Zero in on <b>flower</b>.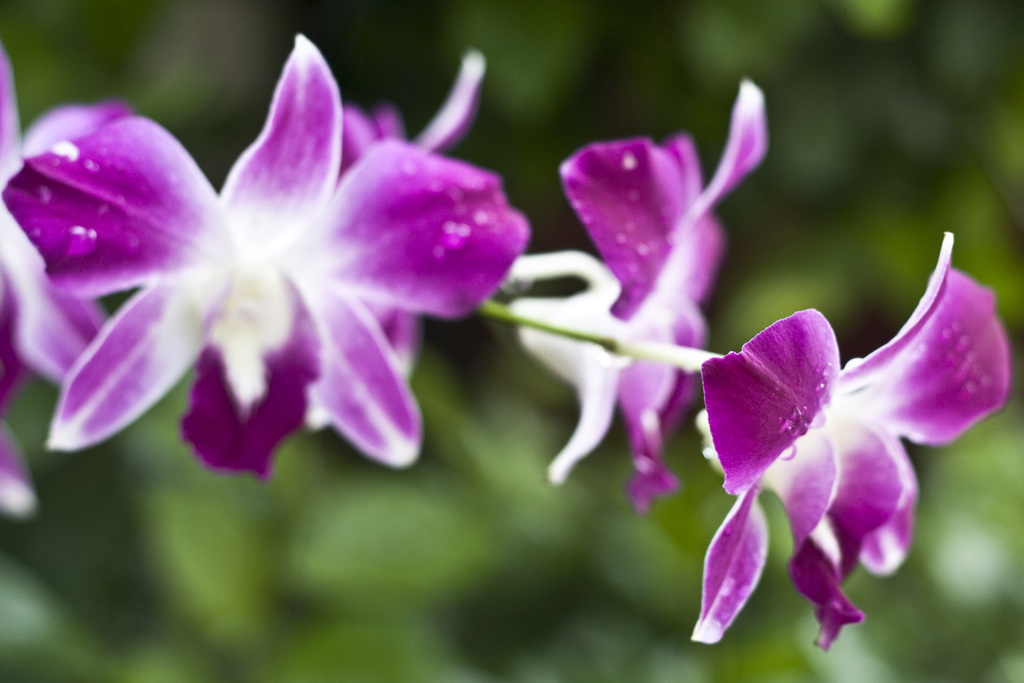
Zeroed in: [302,51,488,435].
